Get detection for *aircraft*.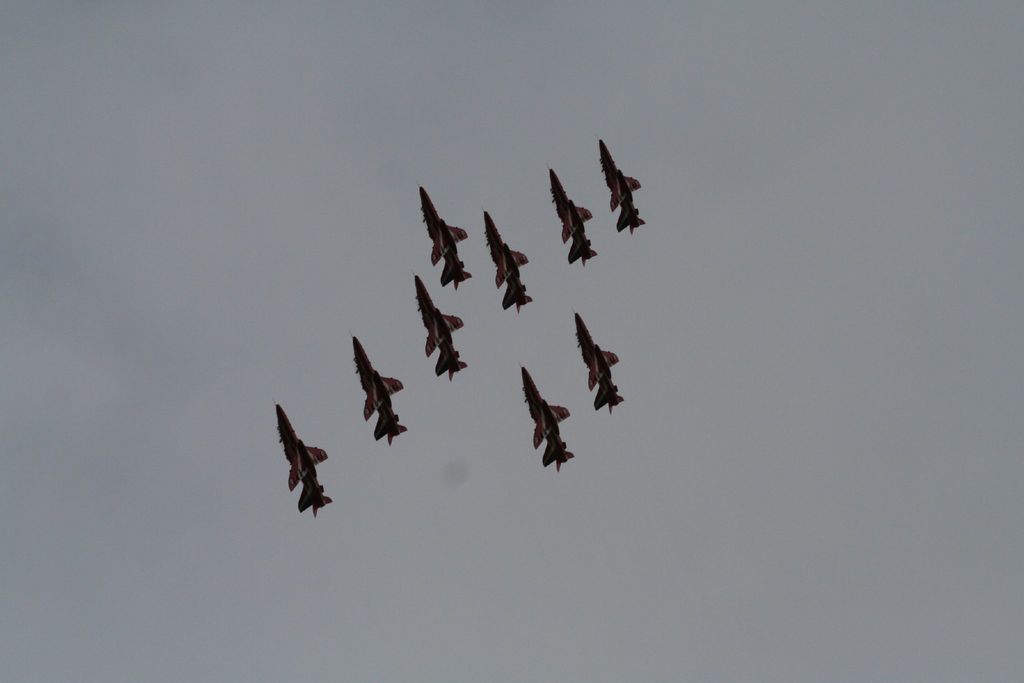
Detection: Rect(602, 137, 646, 237).
